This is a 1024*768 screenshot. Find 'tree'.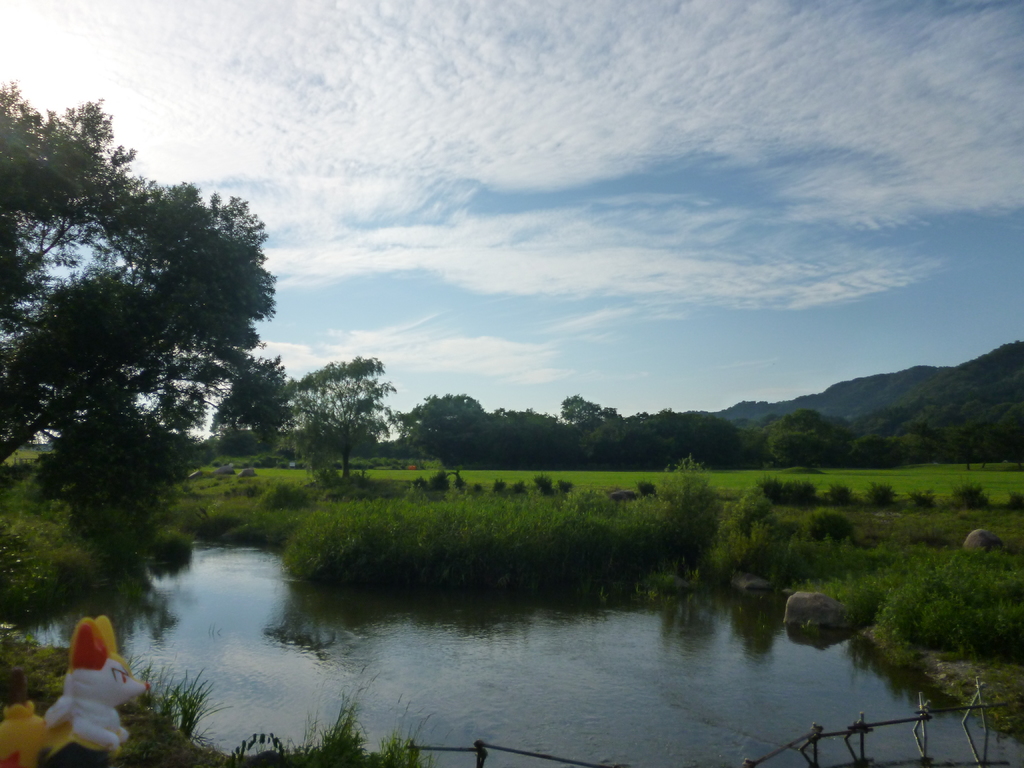
Bounding box: select_region(392, 387, 493, 460).
